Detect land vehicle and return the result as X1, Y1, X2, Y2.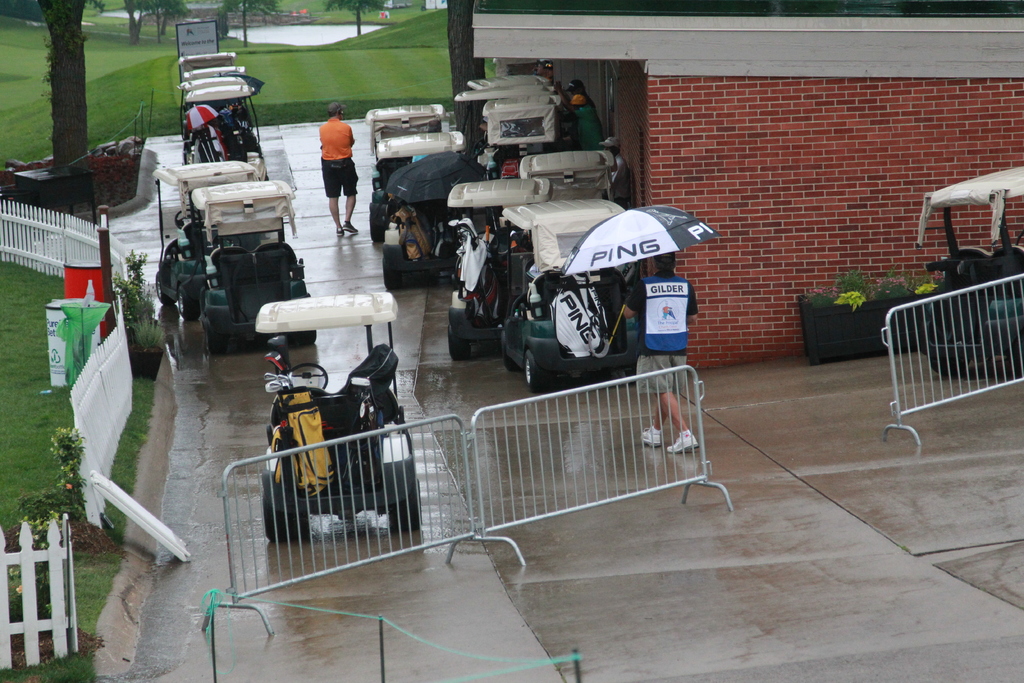
181, 81, 249, 93.
